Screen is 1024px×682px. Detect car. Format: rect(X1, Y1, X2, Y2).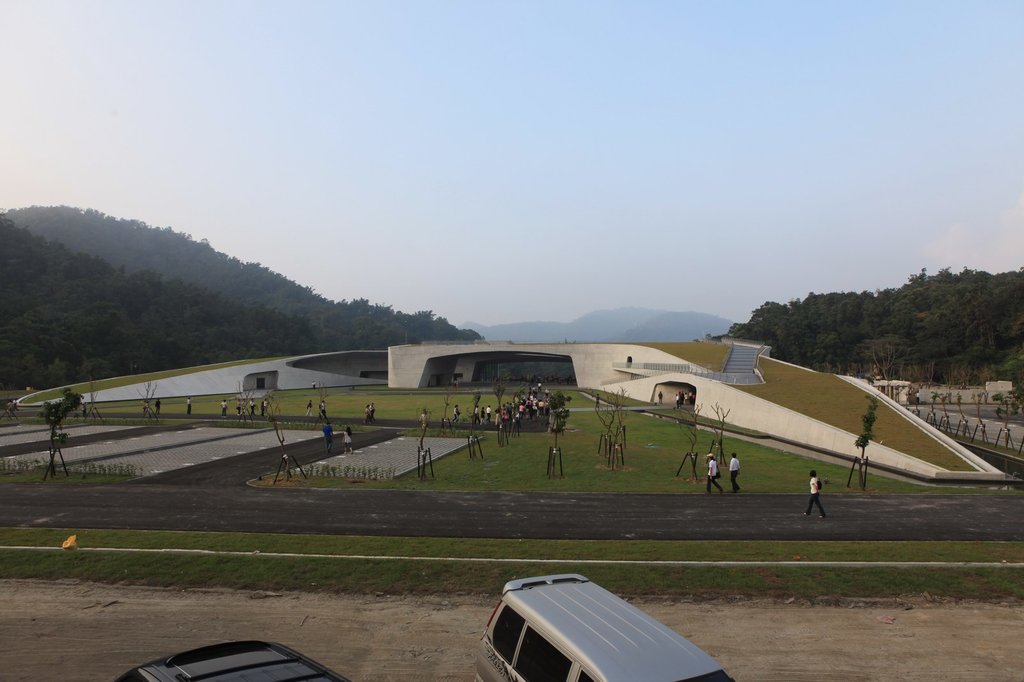
rect(476, 572, 739, 681).
